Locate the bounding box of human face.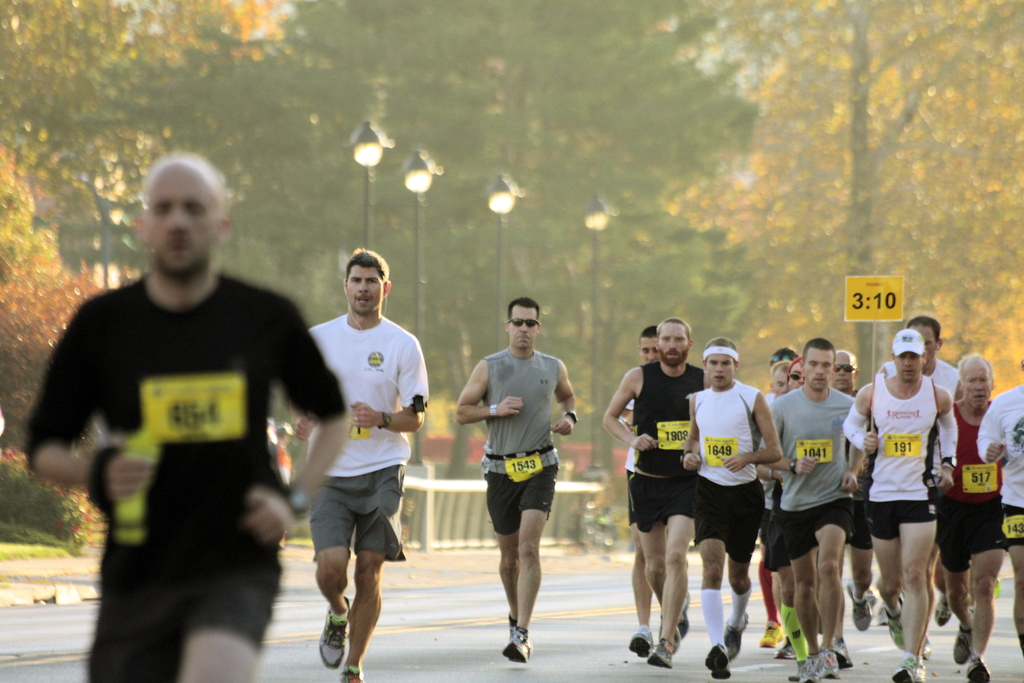
Bounding box: 147 161 221 279.
